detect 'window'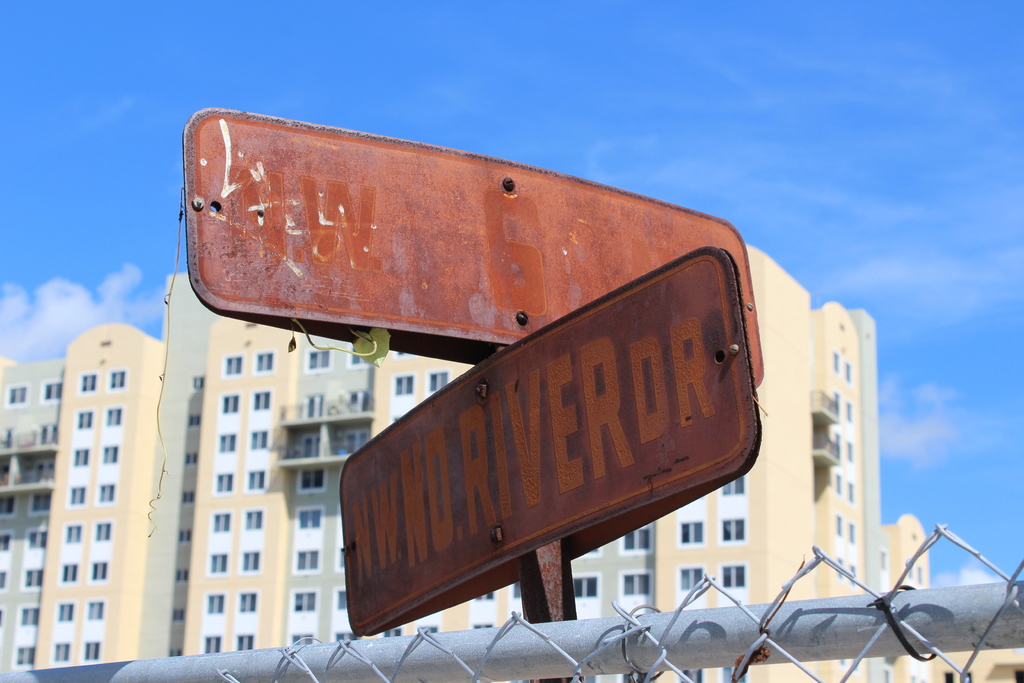
BBox(848, 444, 853, 461)
